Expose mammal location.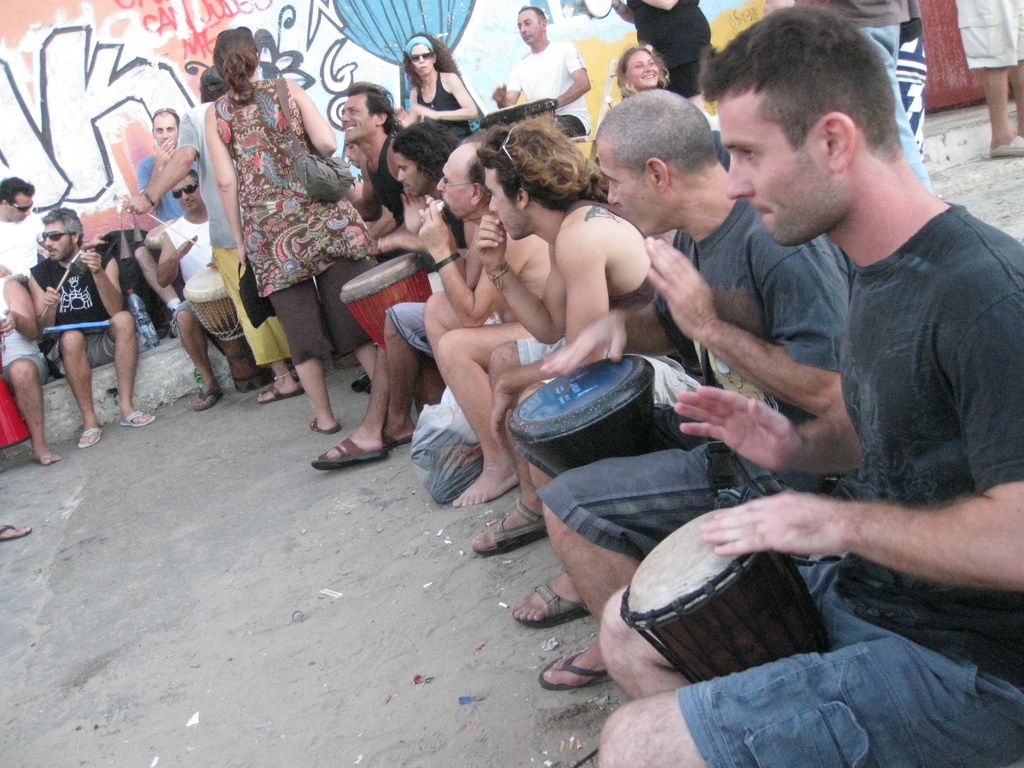
Exposed at (627, 0, 711, 113).
